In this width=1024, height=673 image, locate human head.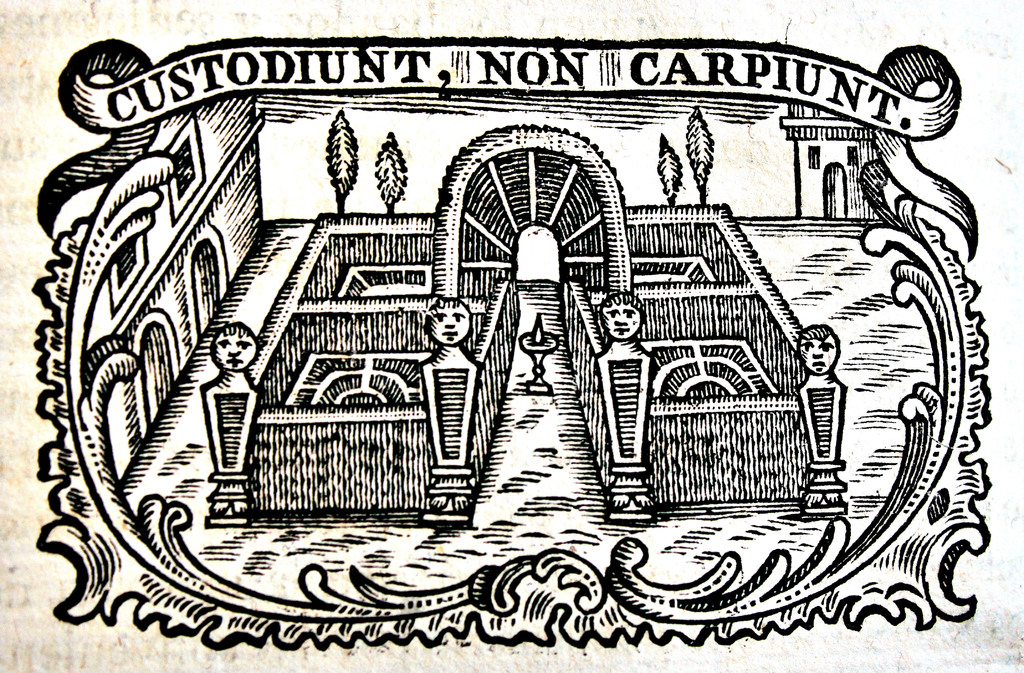
Bounding box: detection(208, 321, 260, 375).
